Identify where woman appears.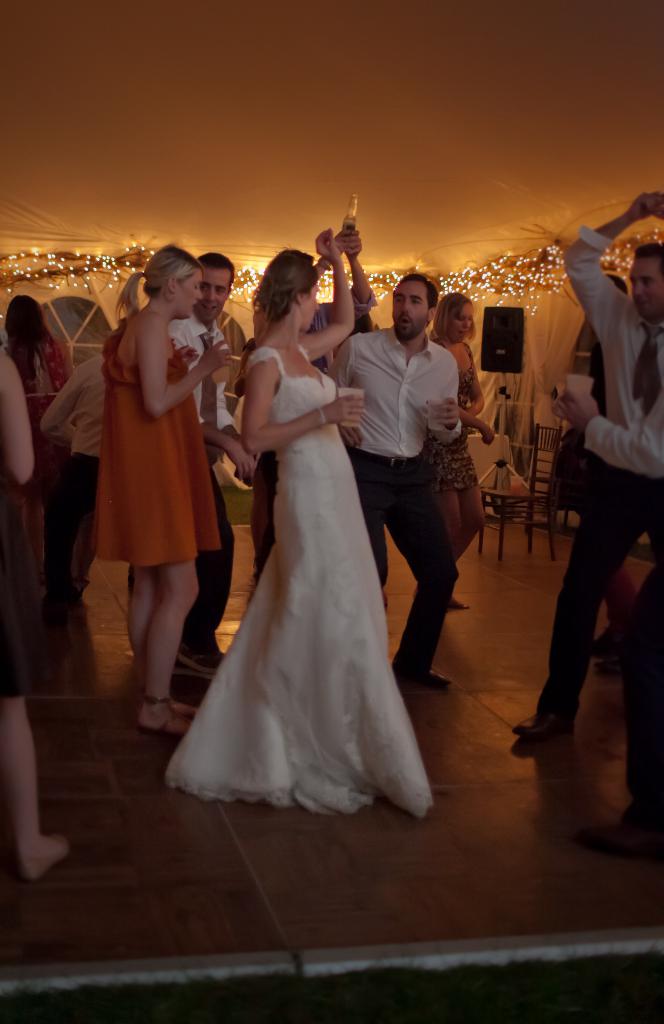
Appears at box=[6, 287, 72, 588].
